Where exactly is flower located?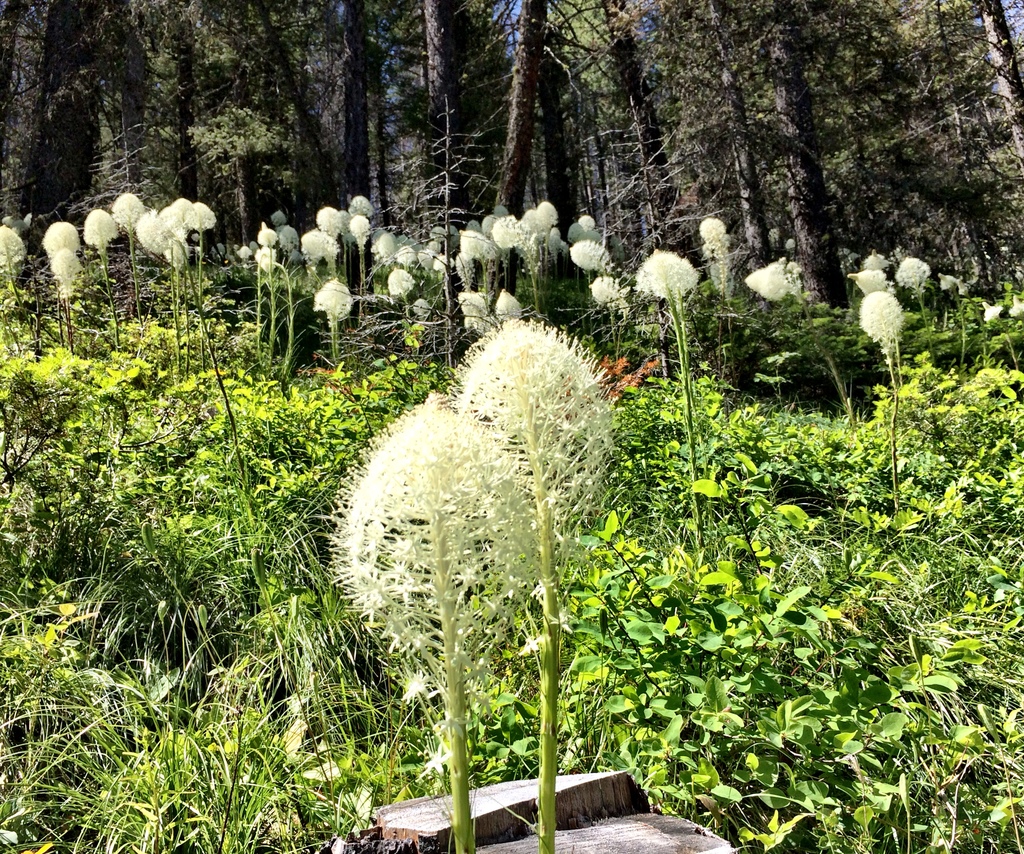
Its bounding box is detection(893, 256, 928, 289).
